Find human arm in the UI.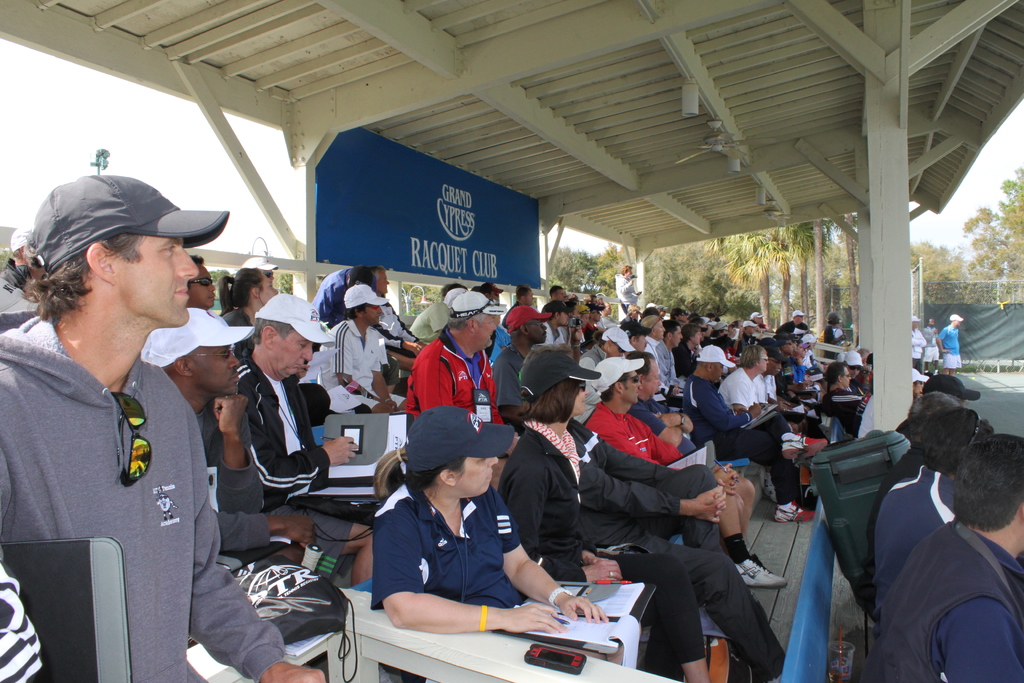
UI element at rect(616, 275, 635, 293).
